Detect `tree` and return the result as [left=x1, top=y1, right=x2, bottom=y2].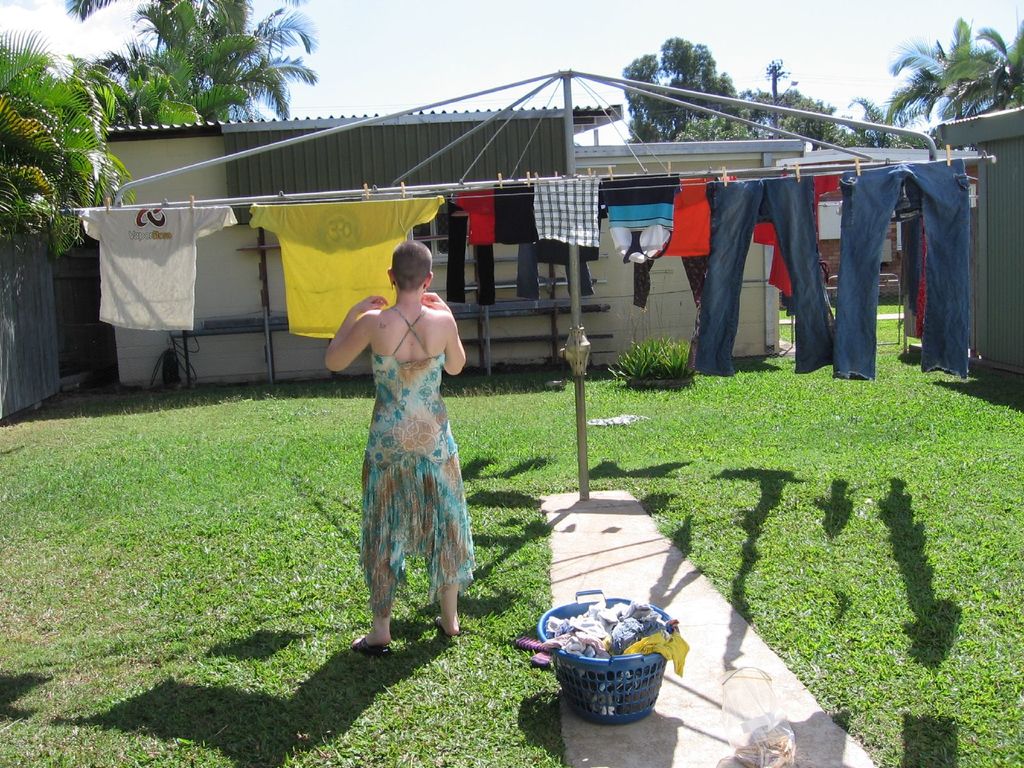
[left=887, top=19, right=1023, bottom=114].
